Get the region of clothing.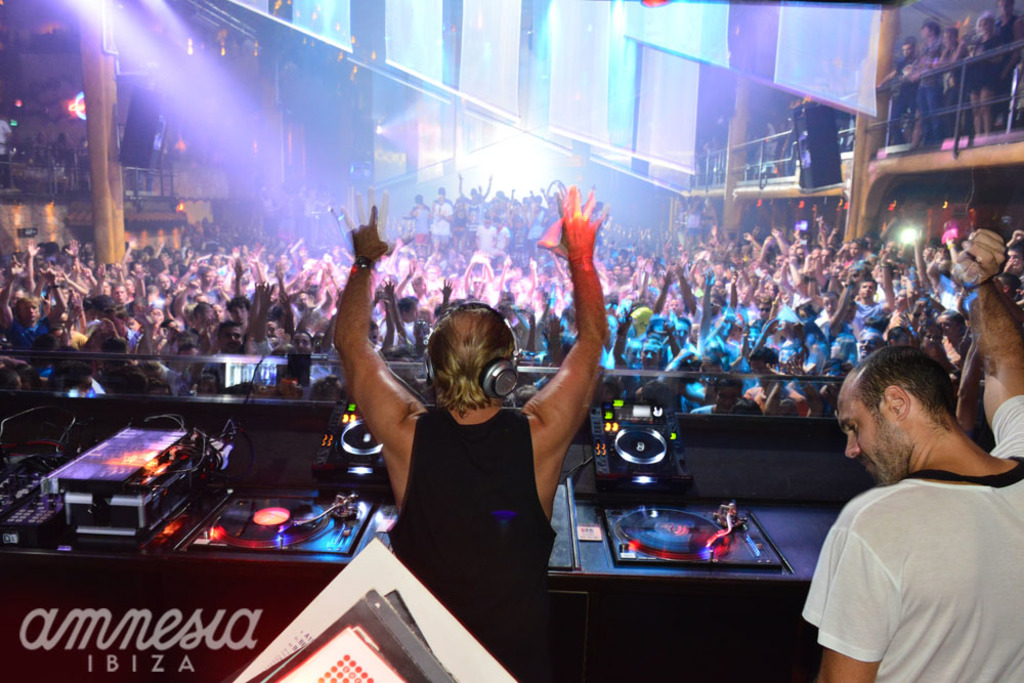
[x1=387, y1=405, x2=559, y2=682].
